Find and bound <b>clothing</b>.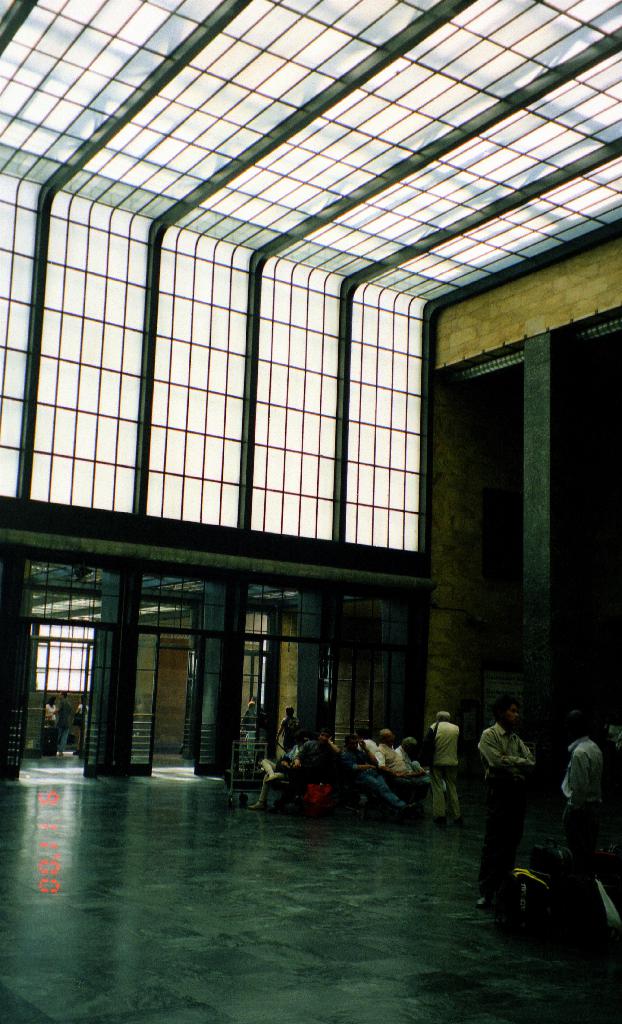
Bound: box=[473, 718, 539, 892].
